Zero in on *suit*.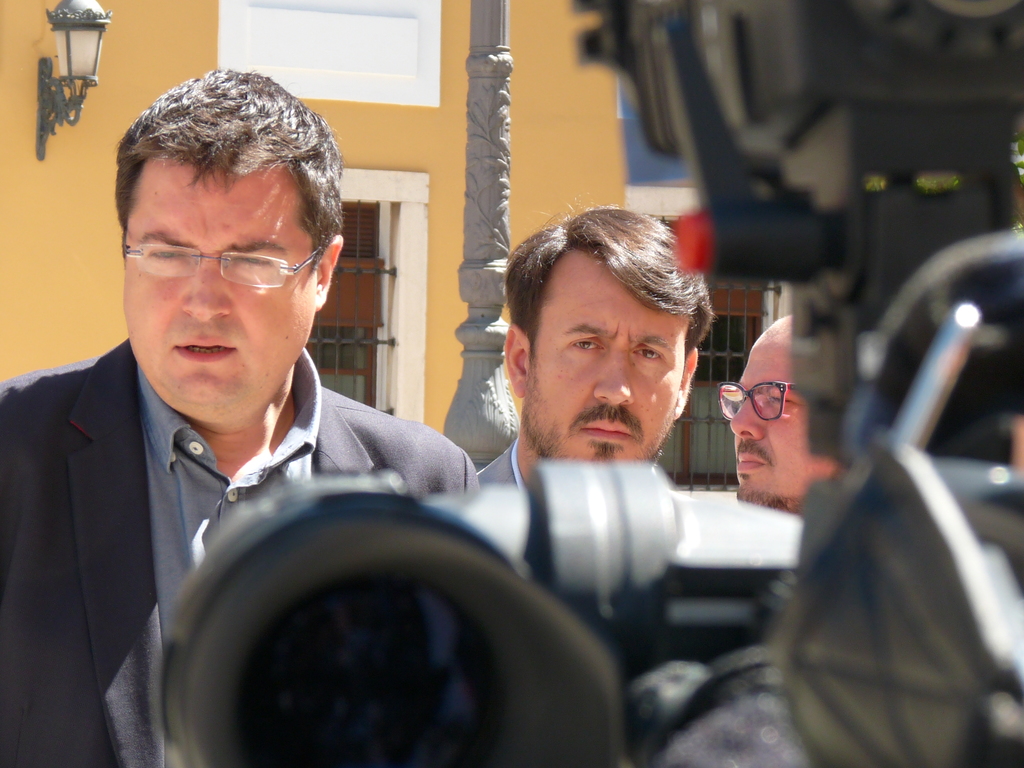
Zeroed in: (left=0, top=337, right=478, bottom=767).
